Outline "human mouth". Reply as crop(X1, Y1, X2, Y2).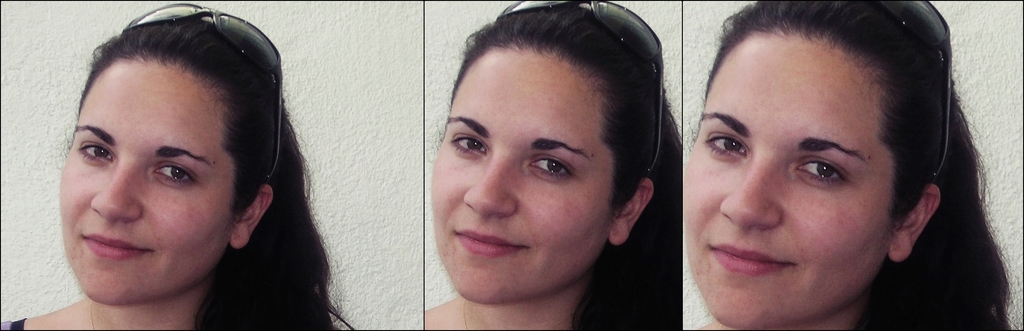
crop(449, 225, 520, 257).
